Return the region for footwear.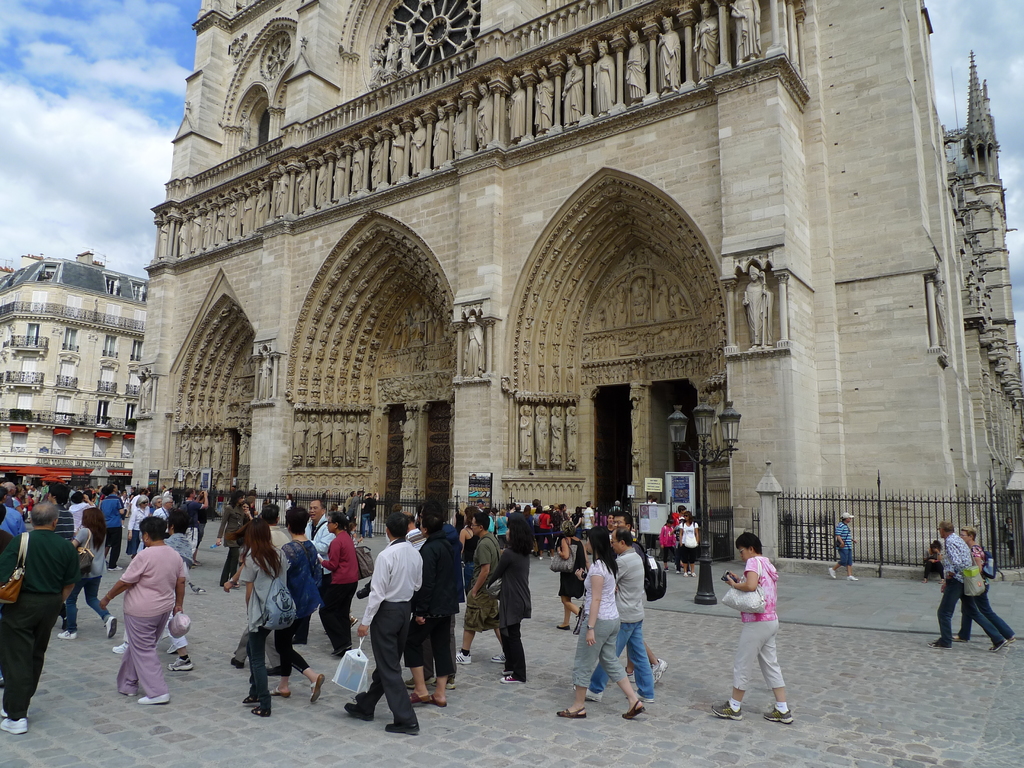
bbox(166, 651, 191, 675).
